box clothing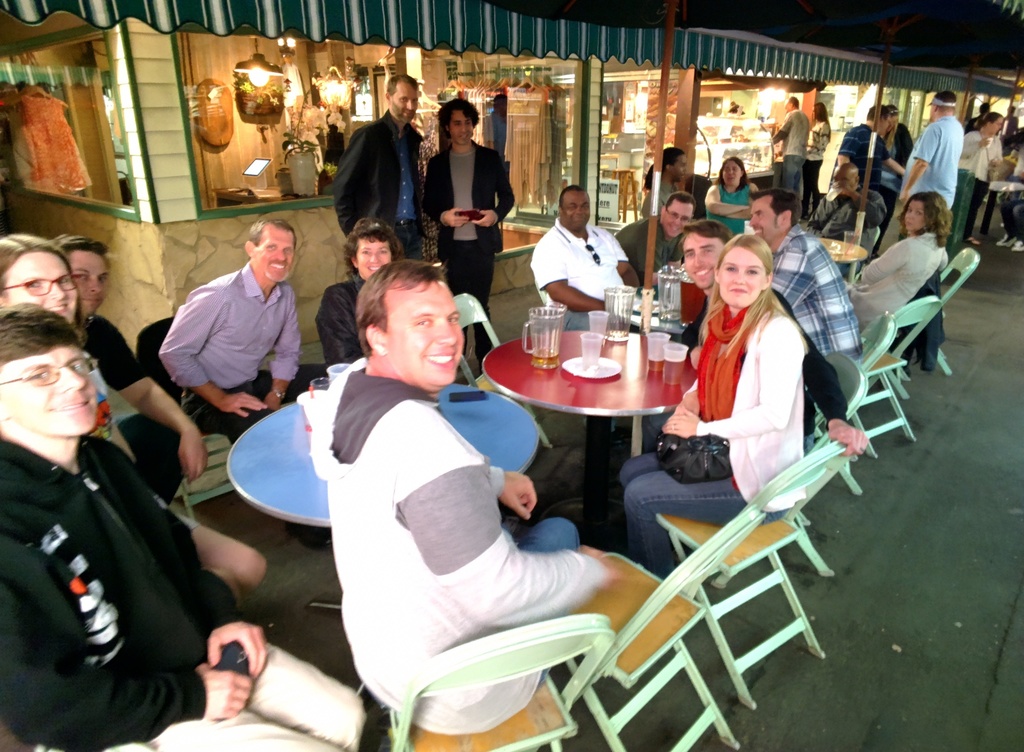
<region>492, 109, 510, 154</region>
